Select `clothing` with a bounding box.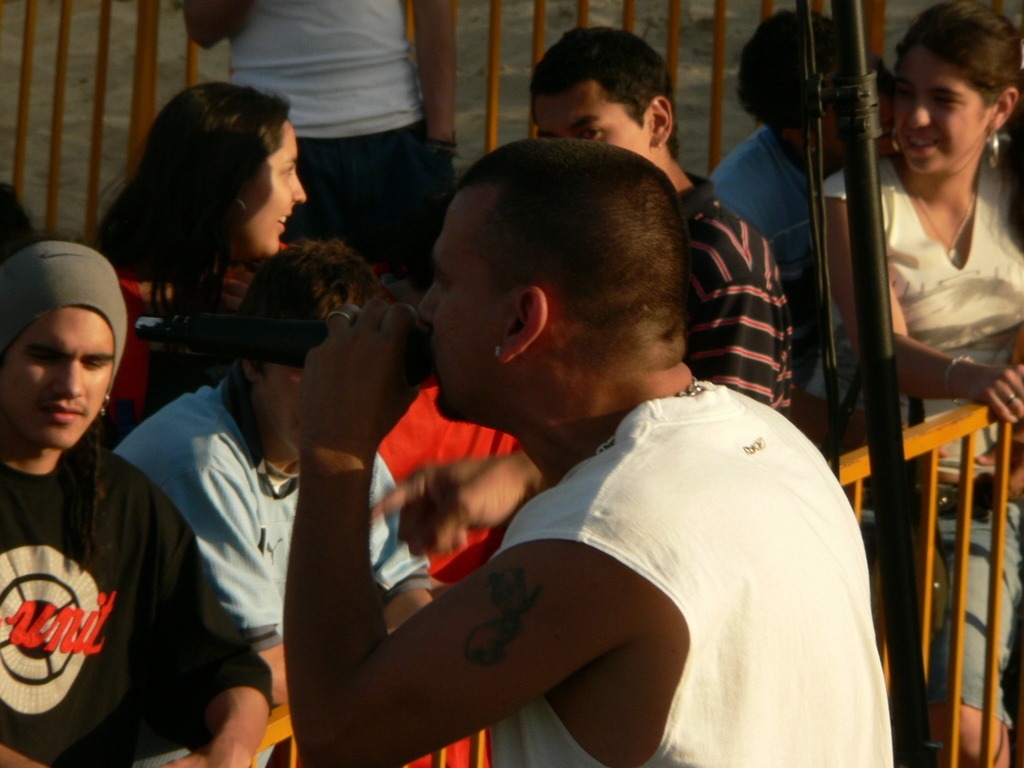
{"left": 683, "top": 164, "right": 797, "bottom": 419}.
